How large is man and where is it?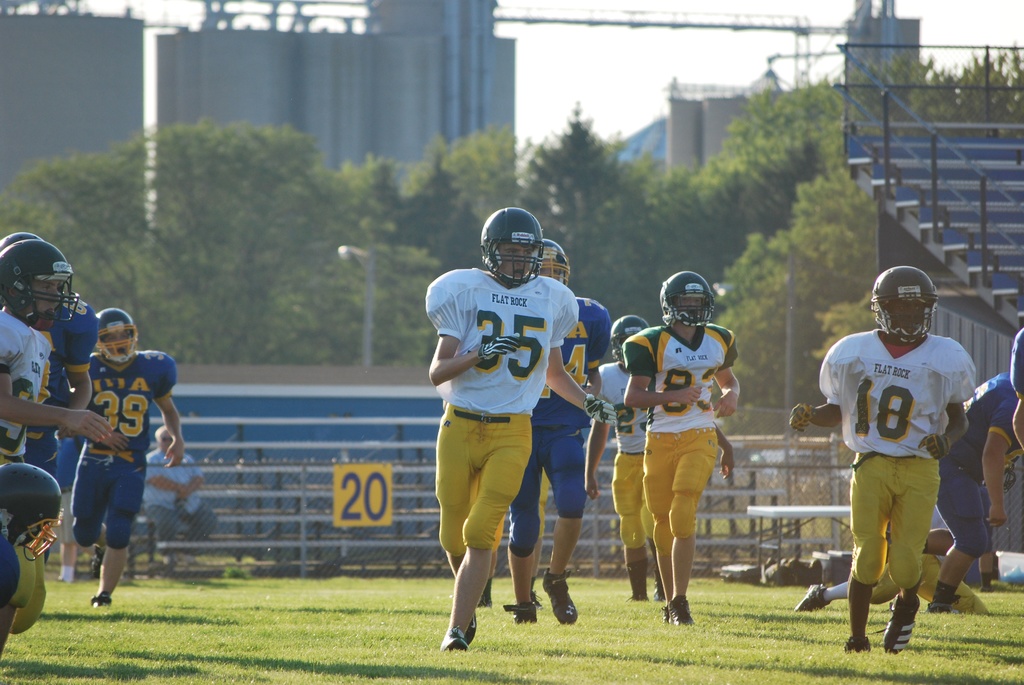
Bounding box: bbox(794, 527, 994, 623).
